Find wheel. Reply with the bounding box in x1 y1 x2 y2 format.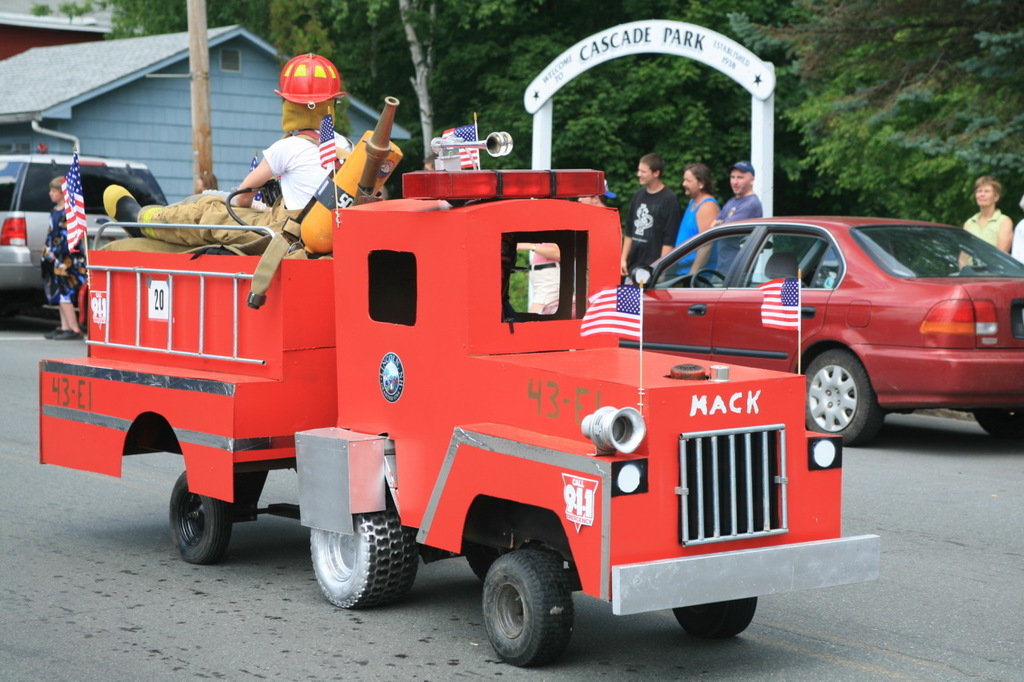
674 596 755 636.
